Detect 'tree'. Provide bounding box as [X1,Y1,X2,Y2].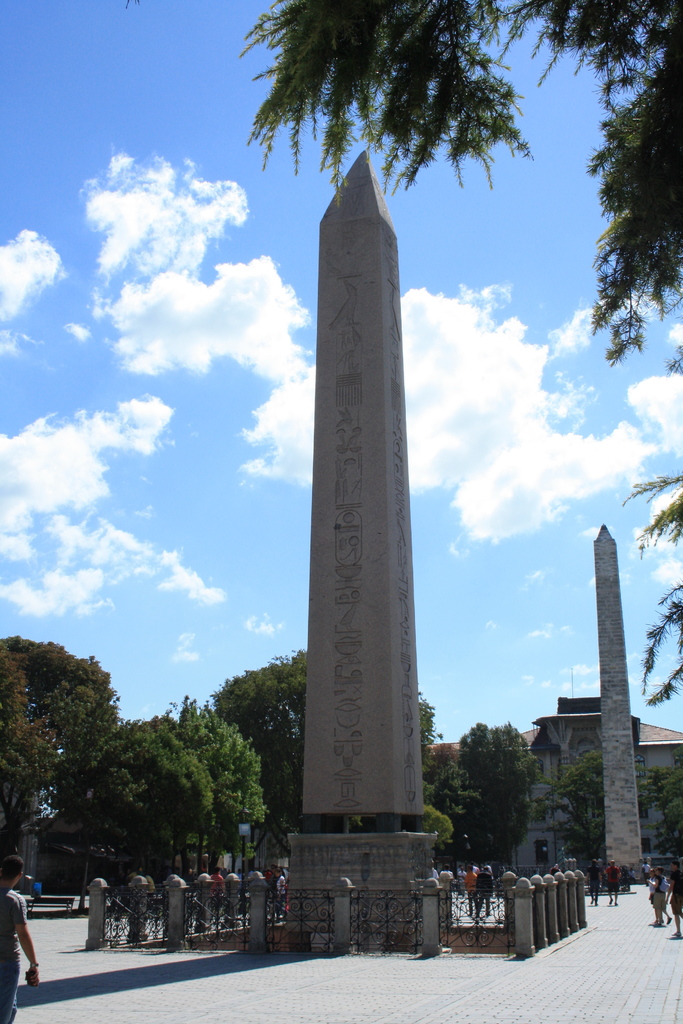
[247,1,682,693].
